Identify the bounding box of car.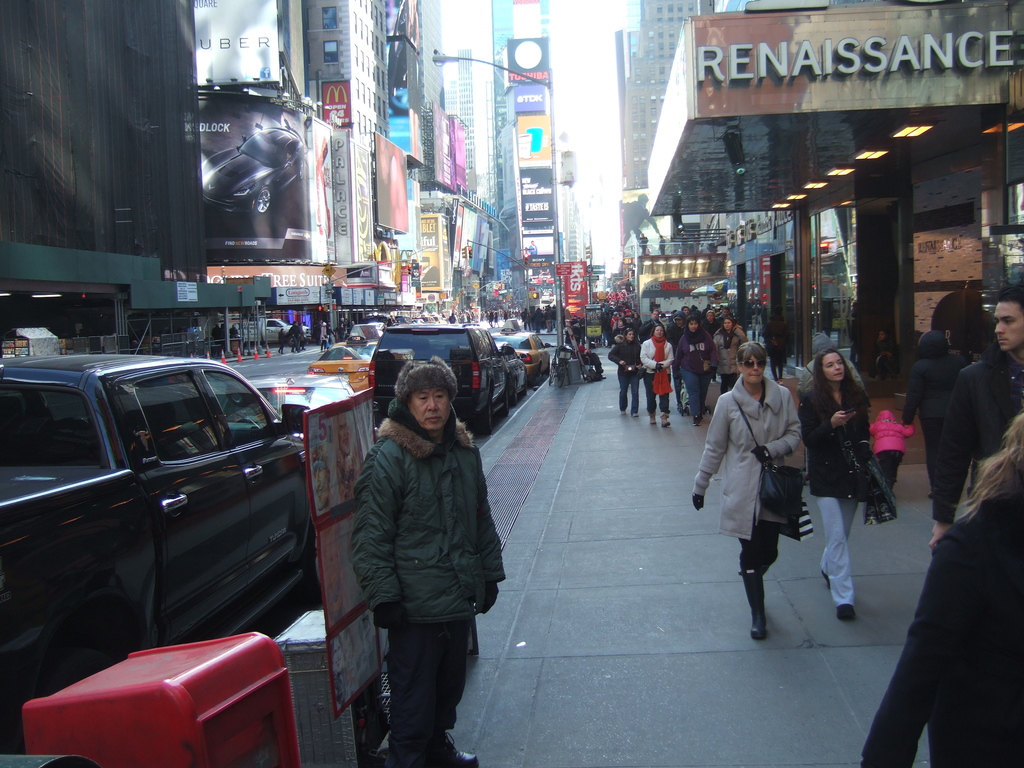
(490, 319, 551, 386).
